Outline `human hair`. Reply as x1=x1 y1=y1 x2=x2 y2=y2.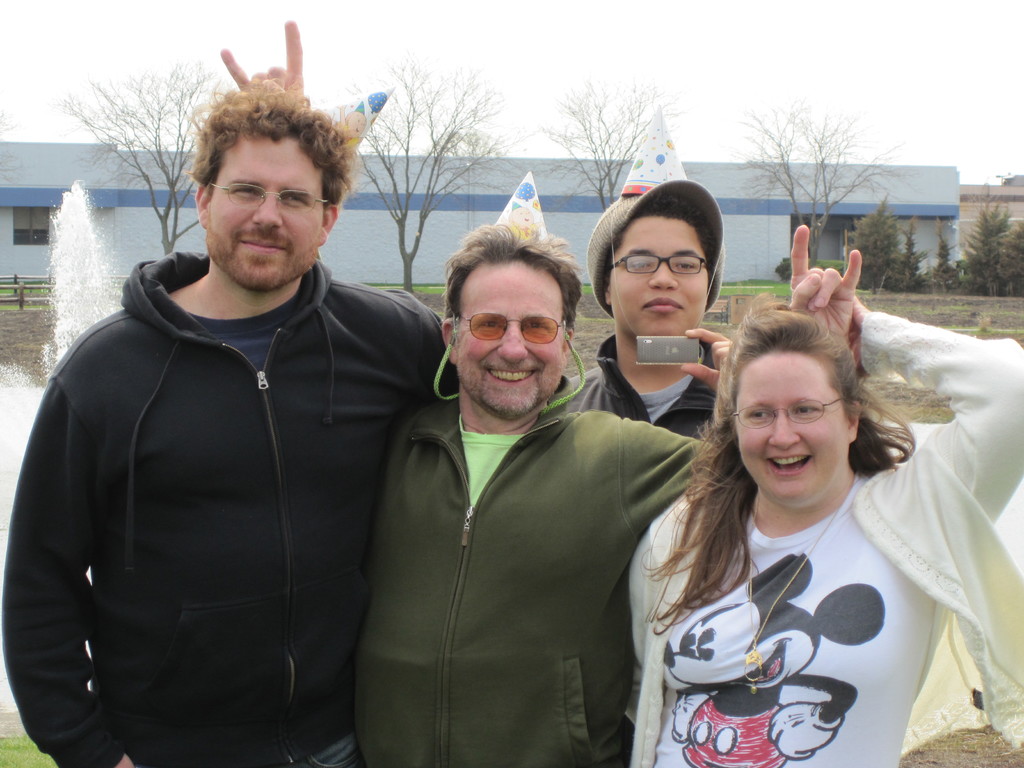
x1=437 y1=220 x2=586 y2=339.
